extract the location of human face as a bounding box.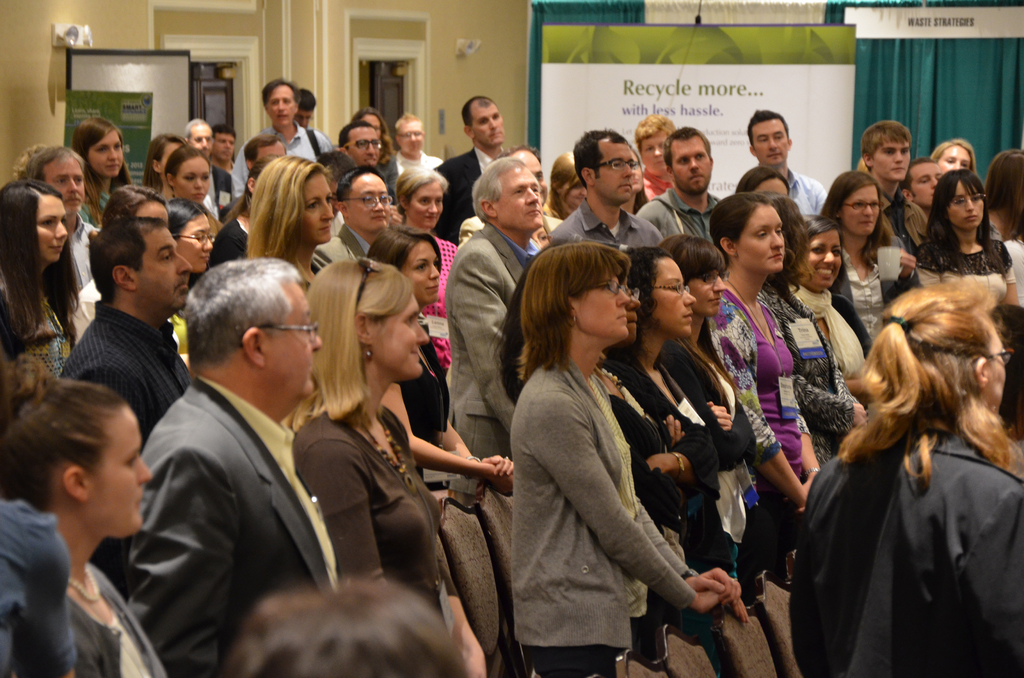
<box>303,170,337,240</box>.
